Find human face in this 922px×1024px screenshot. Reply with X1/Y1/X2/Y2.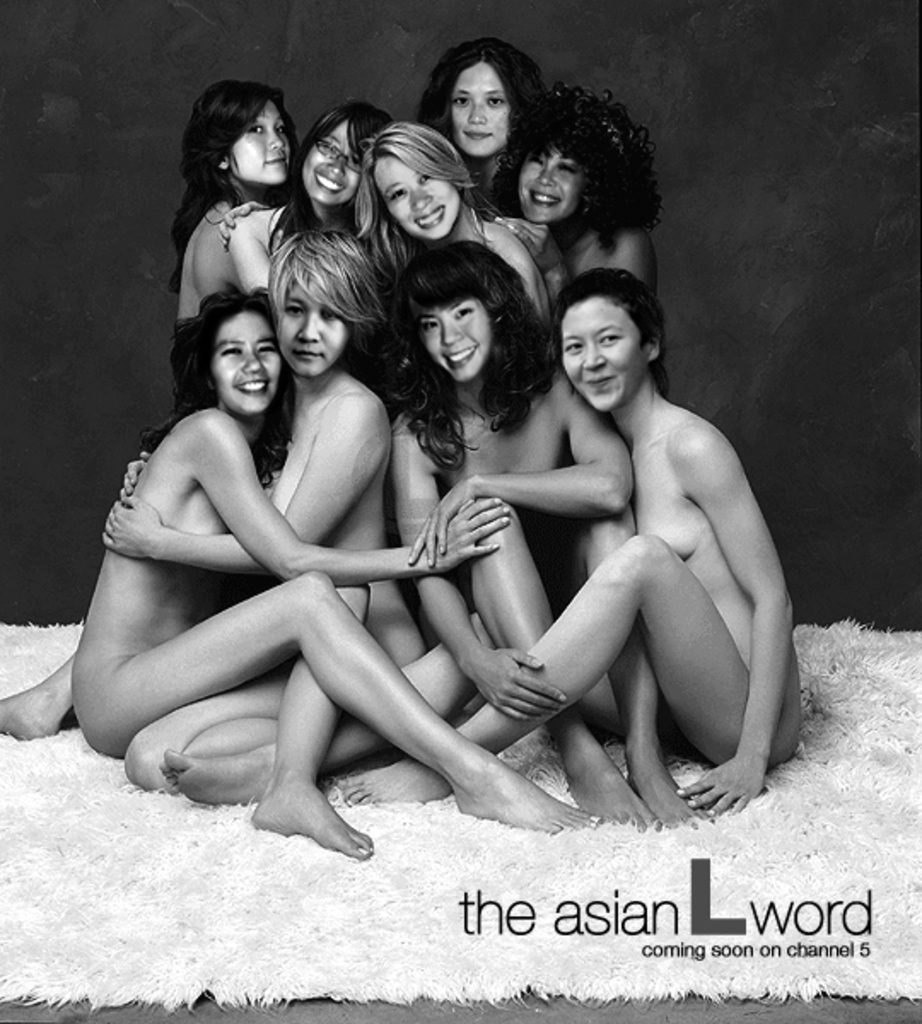
512/150/579/218.
